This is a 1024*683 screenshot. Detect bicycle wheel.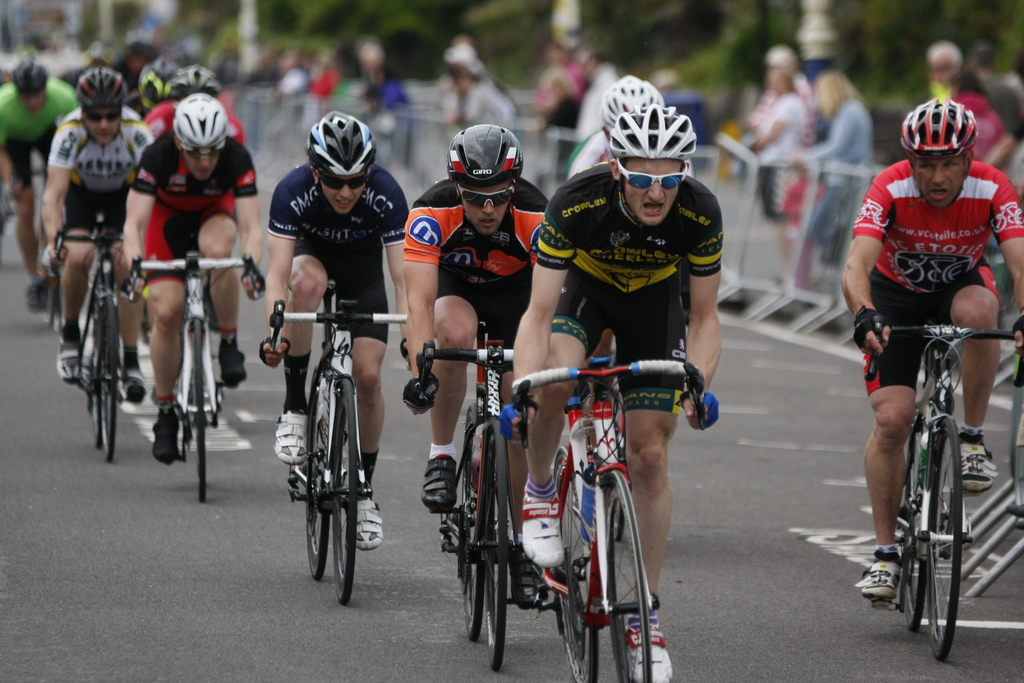
(99, 296, 115, 464).
